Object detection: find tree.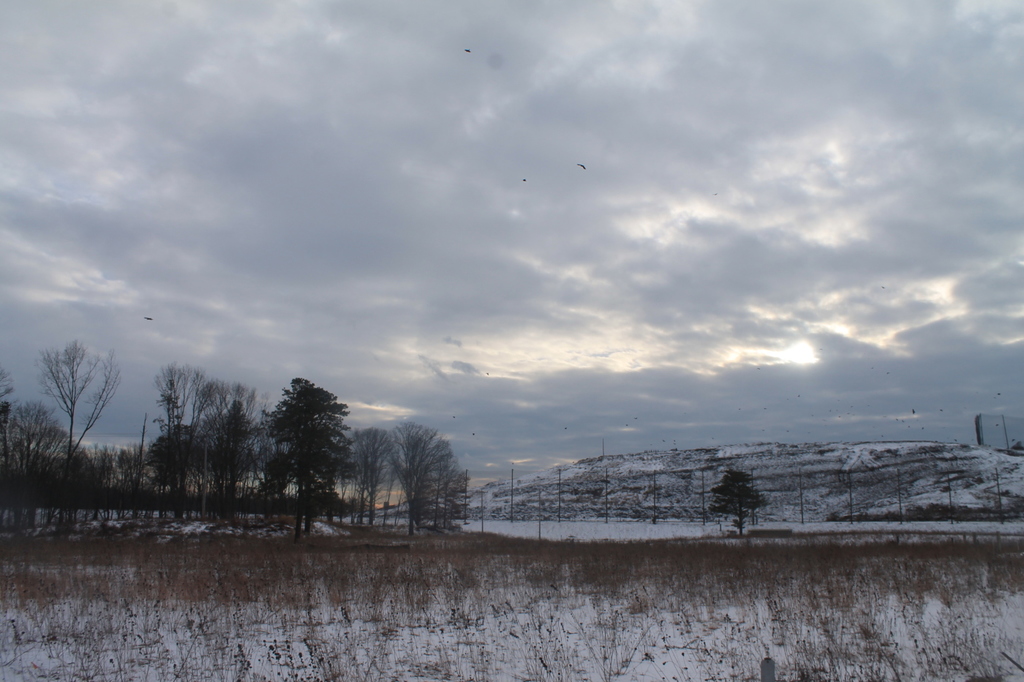
box=[40, 345, 121, 536].
